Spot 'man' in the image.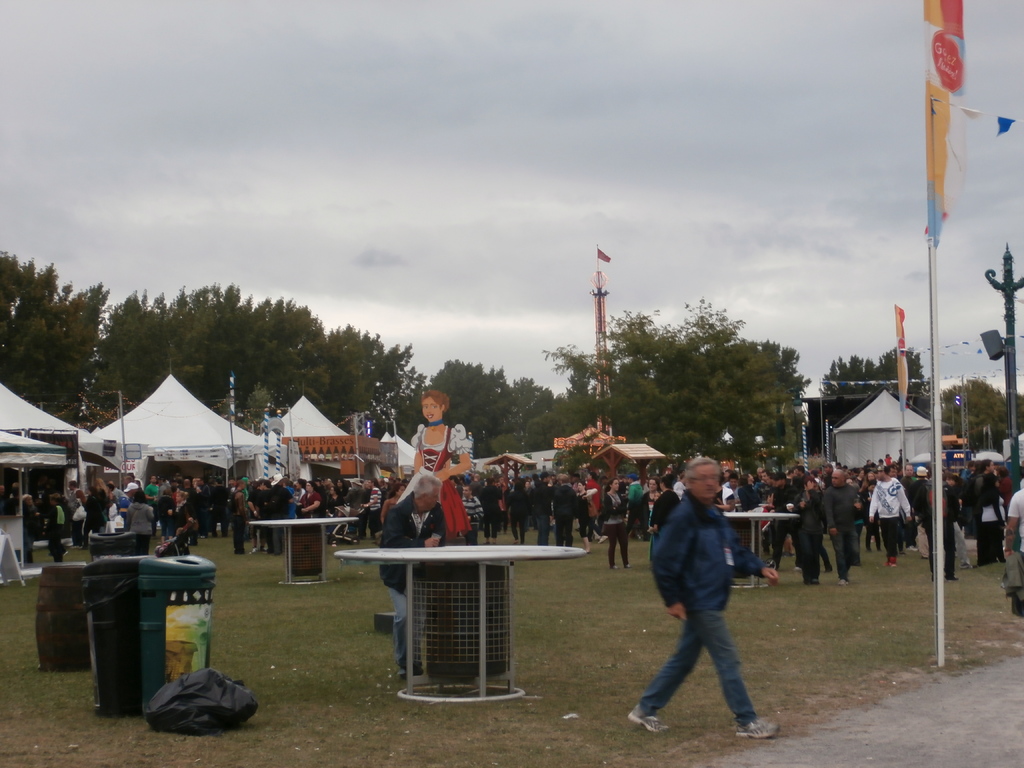
'man' found at box(867, 463, 913, 570).
